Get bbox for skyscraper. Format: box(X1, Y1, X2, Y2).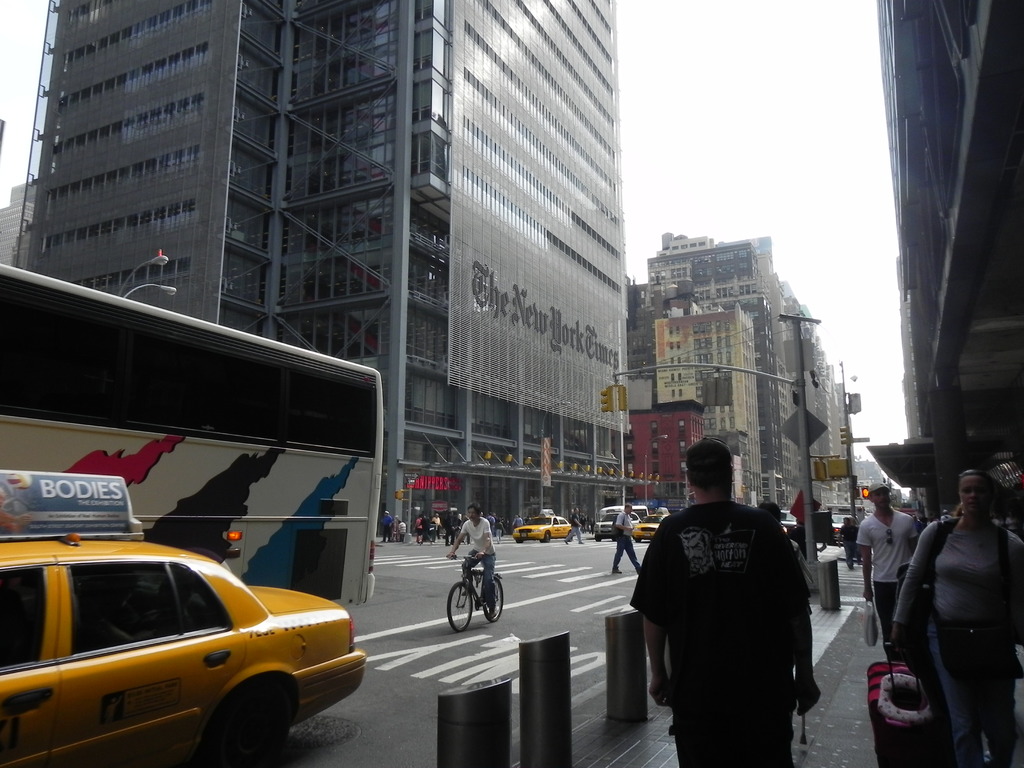
box(10, 0, 630, 533).
